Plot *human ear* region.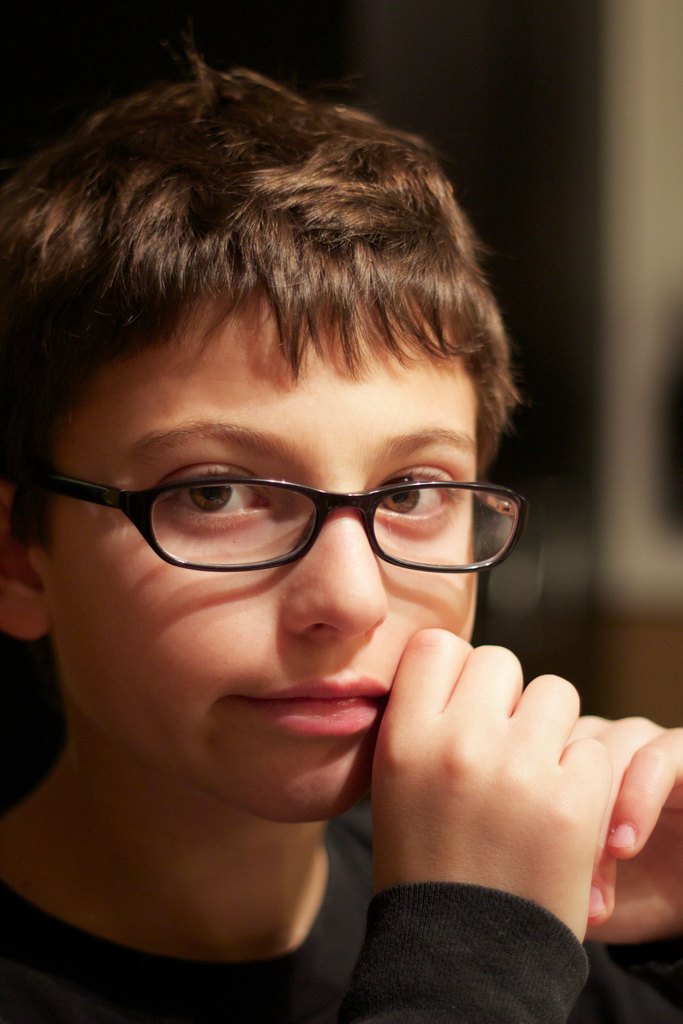
Plotted at crop(0, 481, 56, 642).
